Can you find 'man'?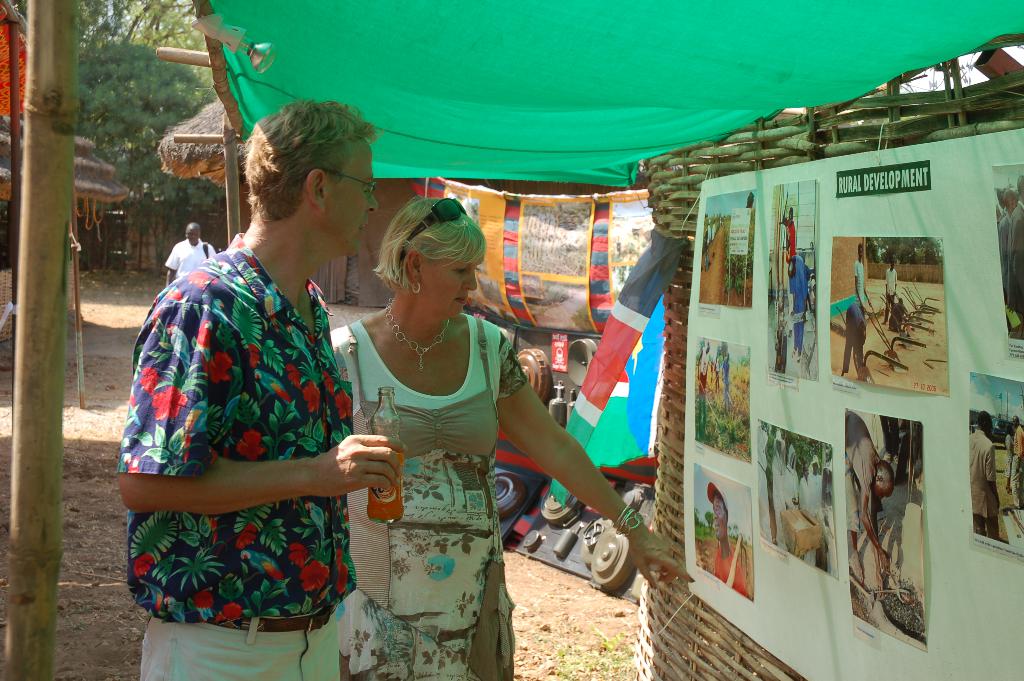
Yes, bounding box: 780 208 800 272.
